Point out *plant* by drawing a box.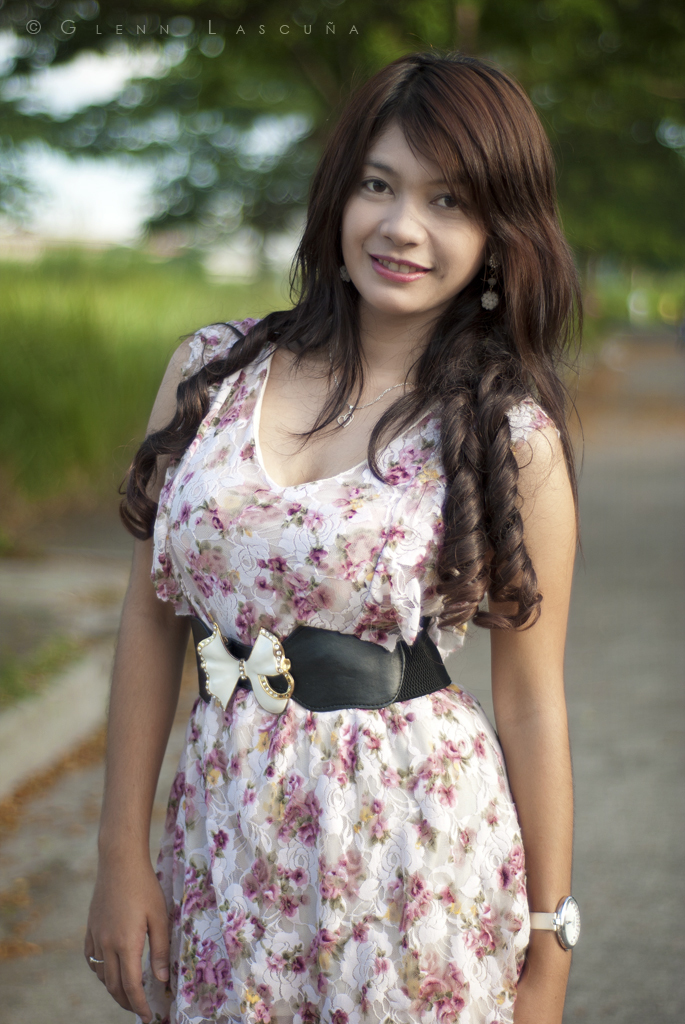
box(0, 235, 298, 487).
